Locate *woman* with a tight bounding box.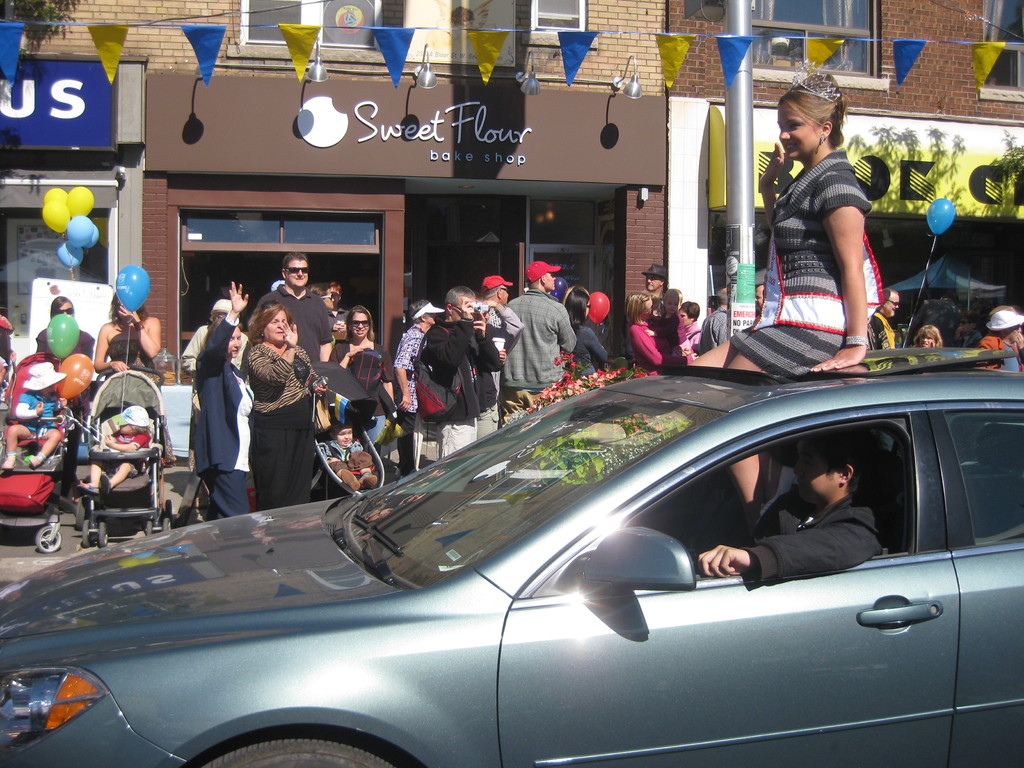
x1=678 y1=294 x2=711 y2=355.
